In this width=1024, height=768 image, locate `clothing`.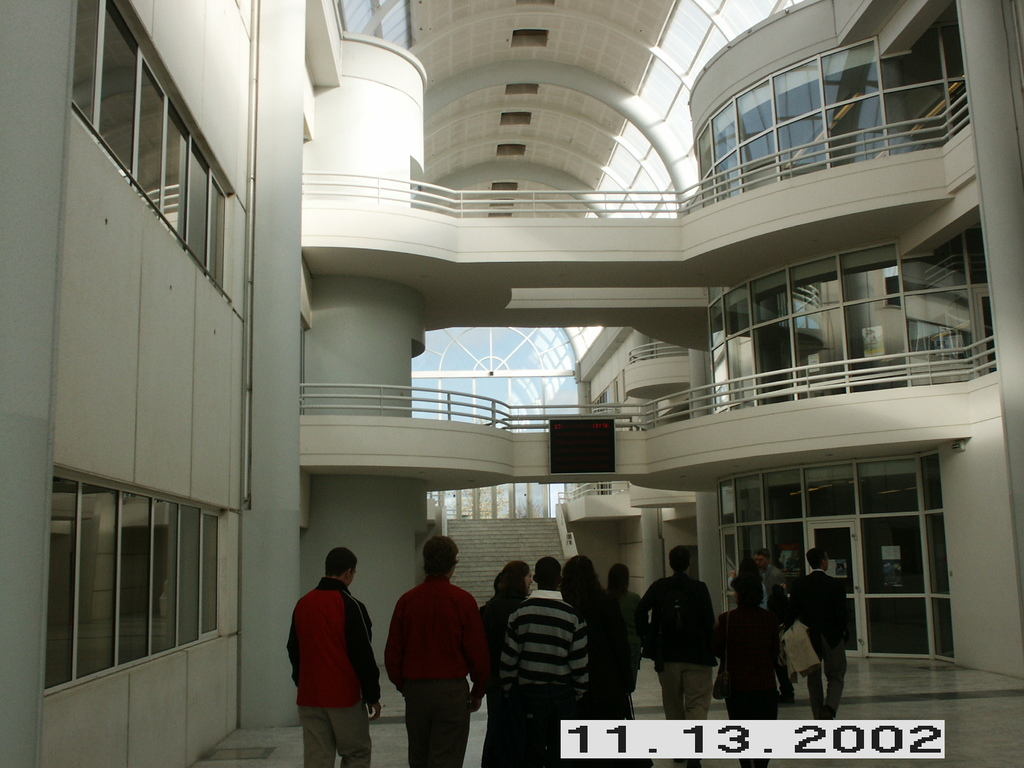
Bounding box: <box>640,576,708,719</box>.
